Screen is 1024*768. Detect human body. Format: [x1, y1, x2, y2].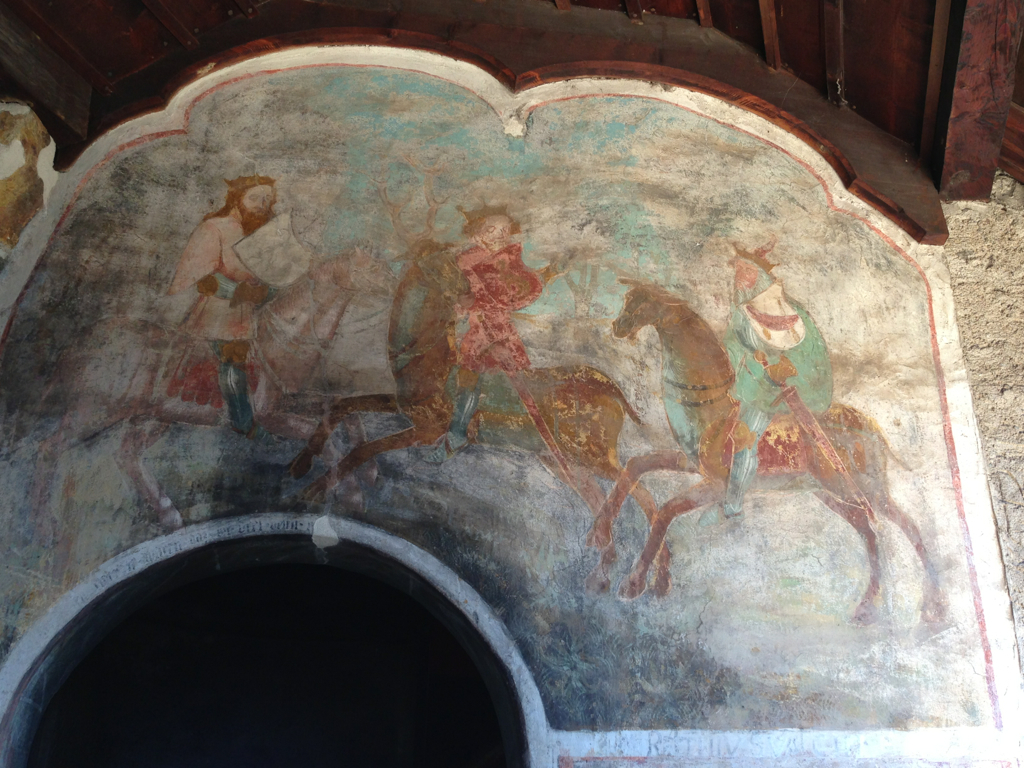
[450, 238, 541, 377].
